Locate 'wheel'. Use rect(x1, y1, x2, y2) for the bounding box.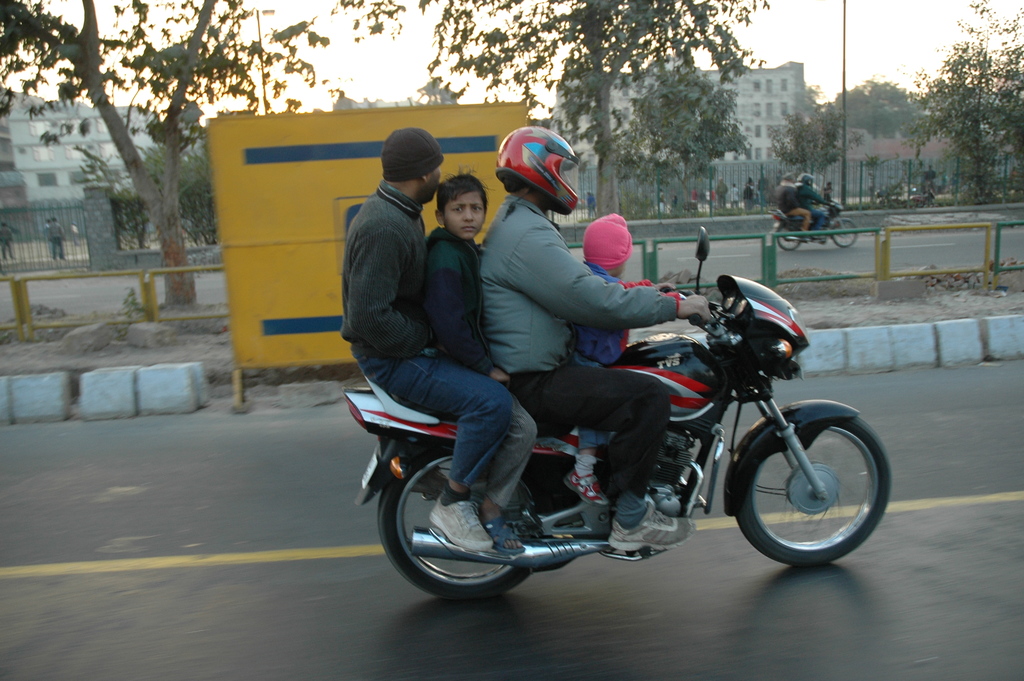
rect(780, 220, 805, 256).
